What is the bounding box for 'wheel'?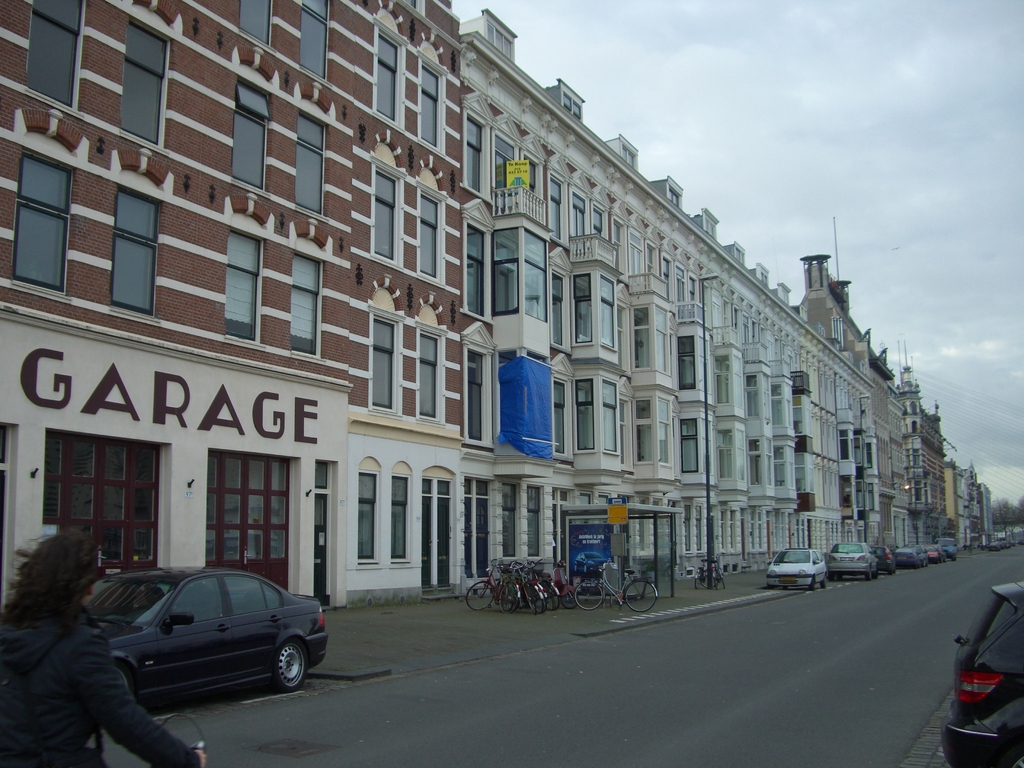
bbox=[811, 579, 822, 588].
